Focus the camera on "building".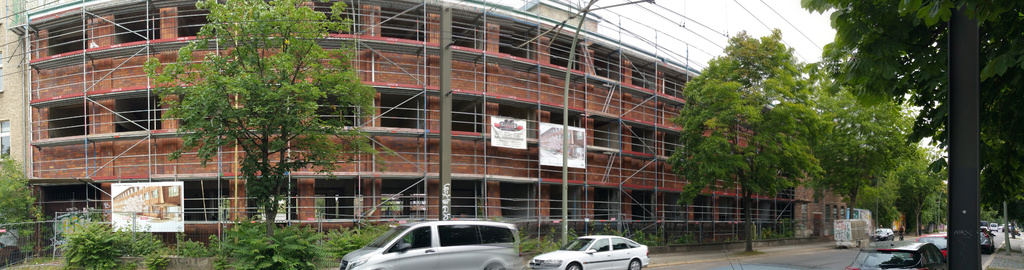
Focus region: box=[0, 0, 39, 190].
